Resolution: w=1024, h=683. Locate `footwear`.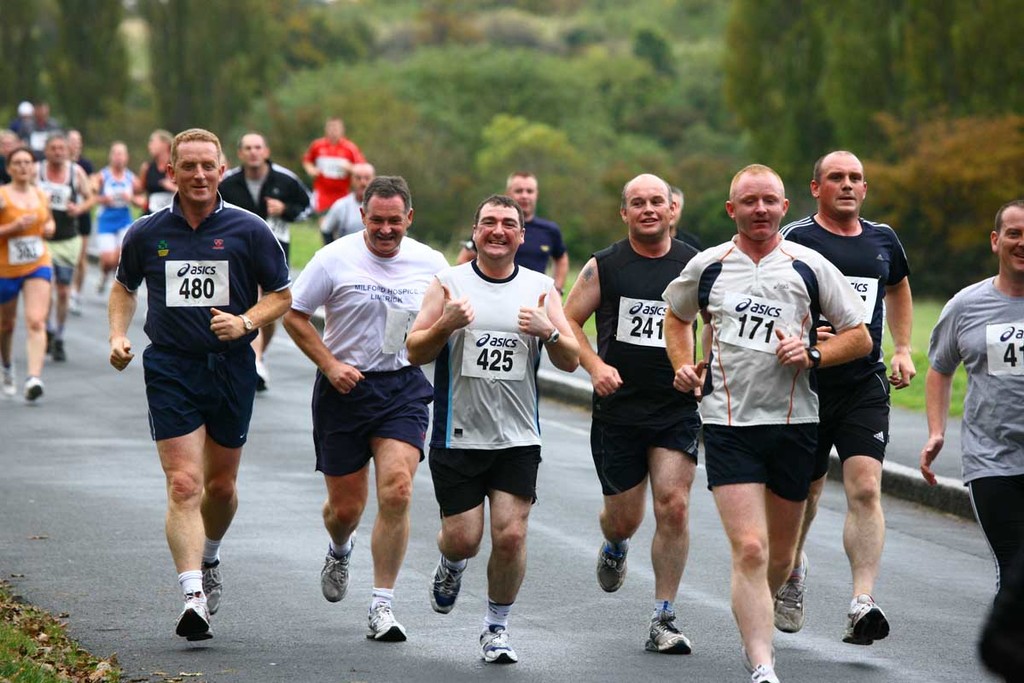
box(479, 626, 520, 663).
